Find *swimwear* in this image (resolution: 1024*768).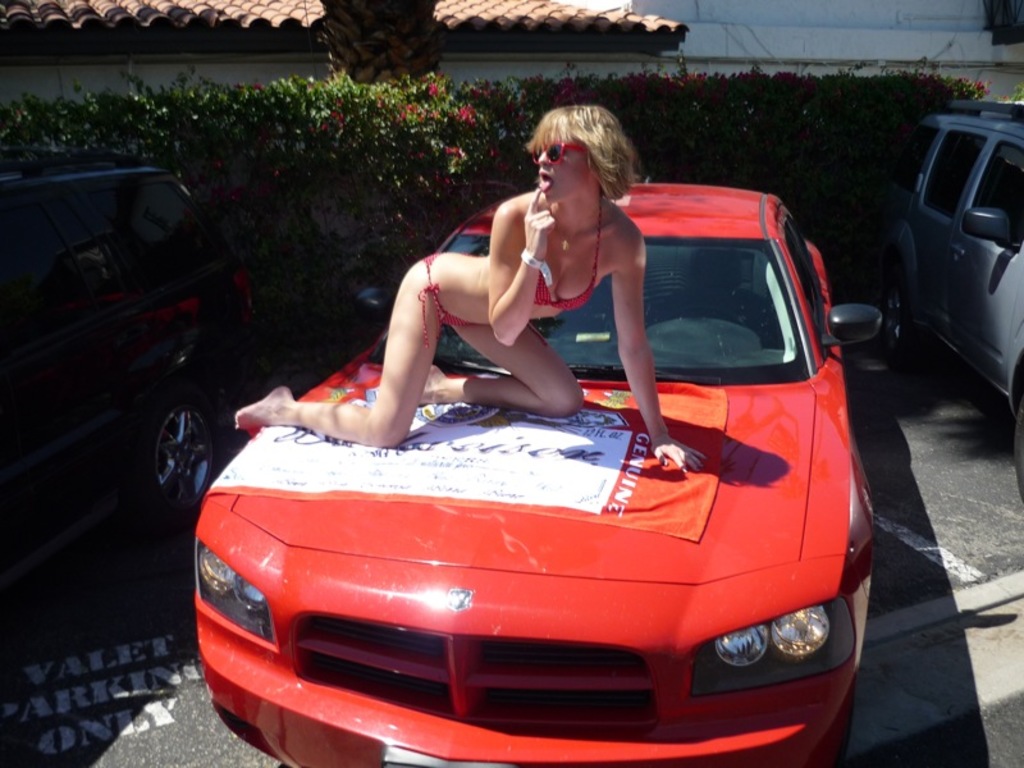
(534,192,609,312).
